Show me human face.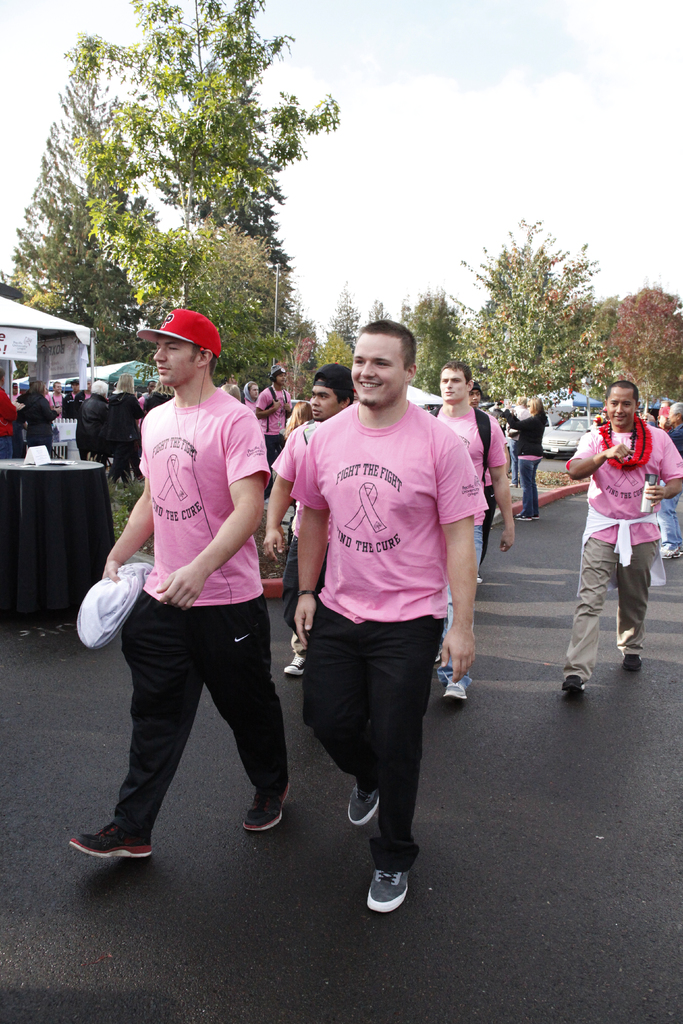
human face is here: (468, 388, 483, 404).
